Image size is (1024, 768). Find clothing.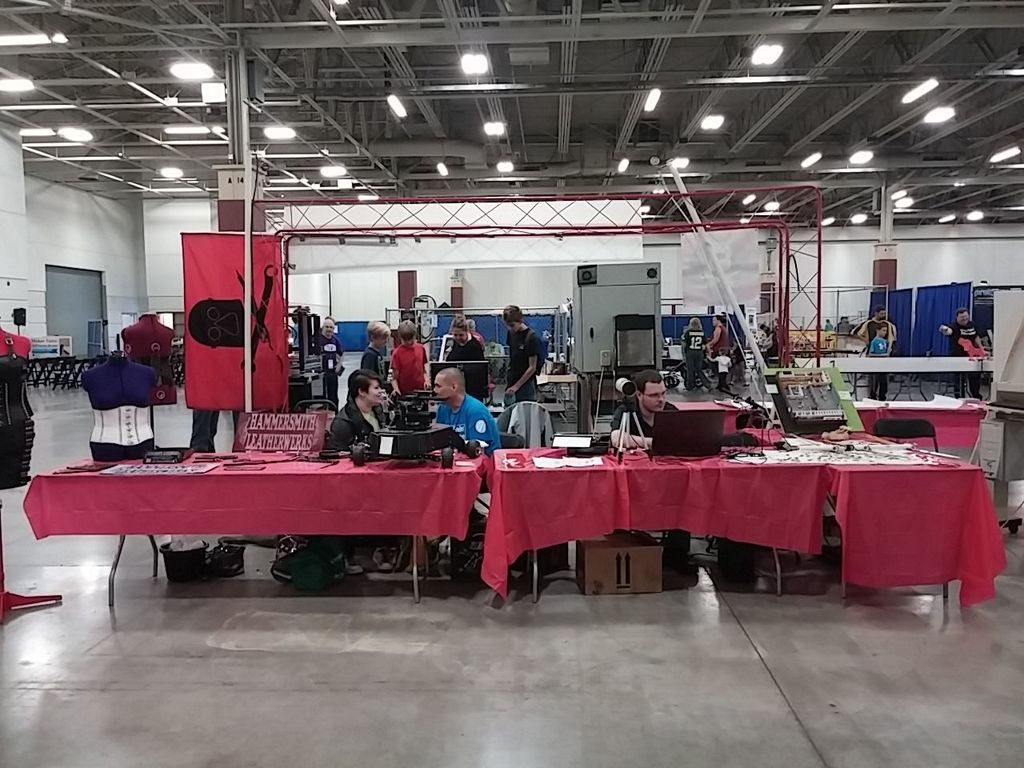
pyautogui.locateOnScreen(679, 326, 713, 390).
